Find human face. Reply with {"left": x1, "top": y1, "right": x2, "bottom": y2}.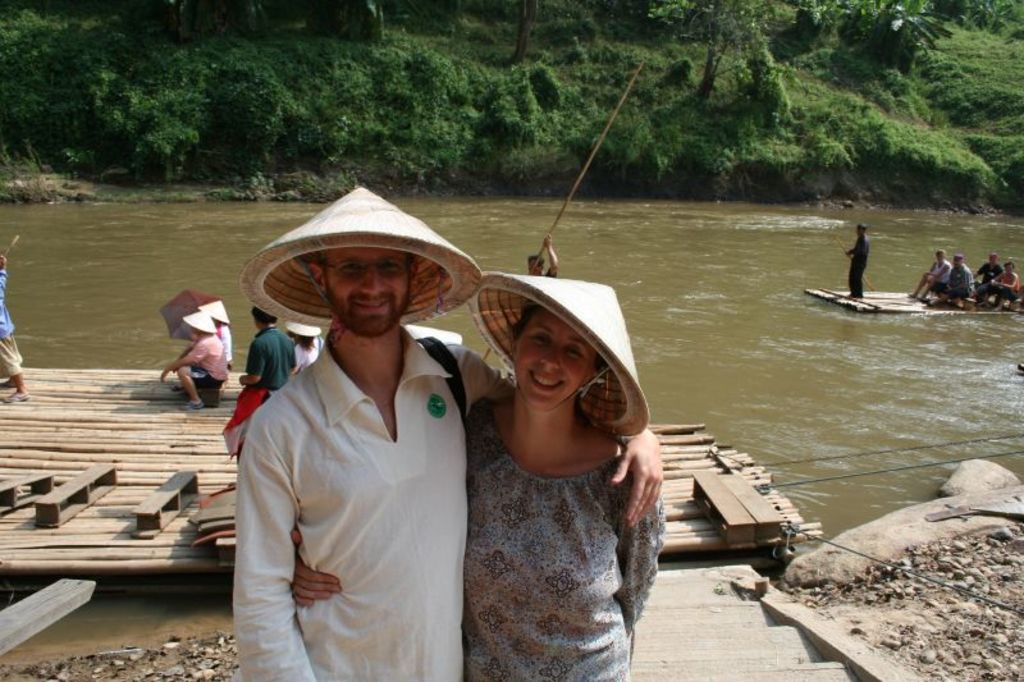
{"left": 509, "top": 308, "right": 598, "bottom": 411}.
